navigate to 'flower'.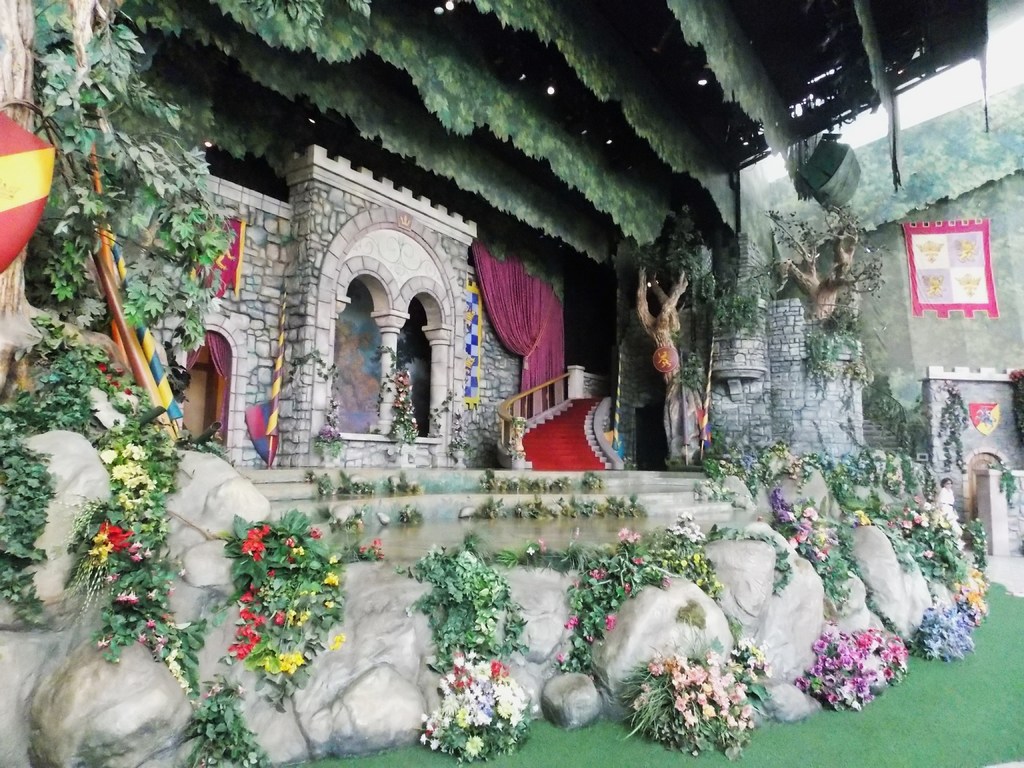
Navigation target: crop(435, 669, 466, 681).
